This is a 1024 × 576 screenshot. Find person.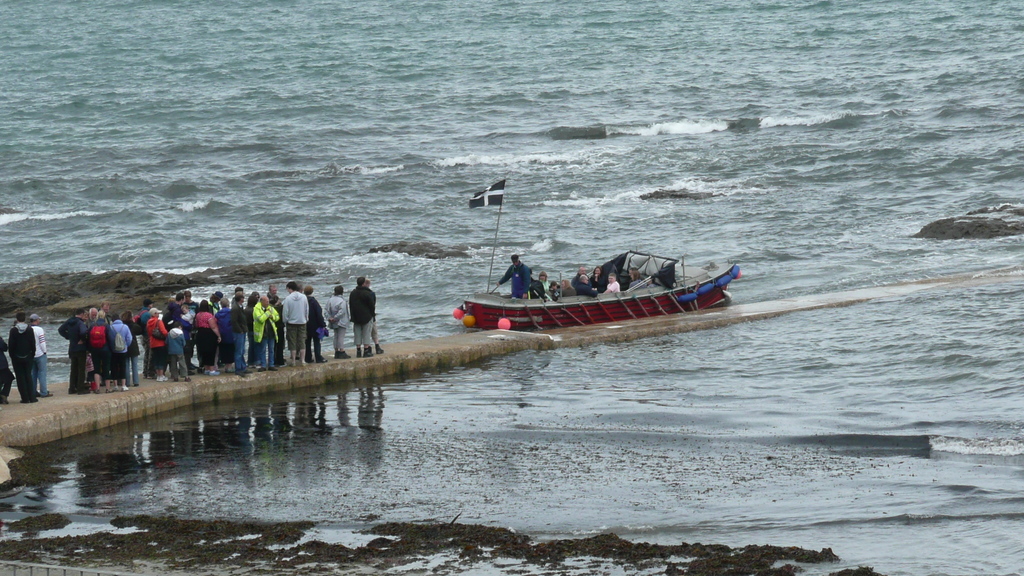
Bounding box: [left=26, top=322, right=48, bottom=413].
